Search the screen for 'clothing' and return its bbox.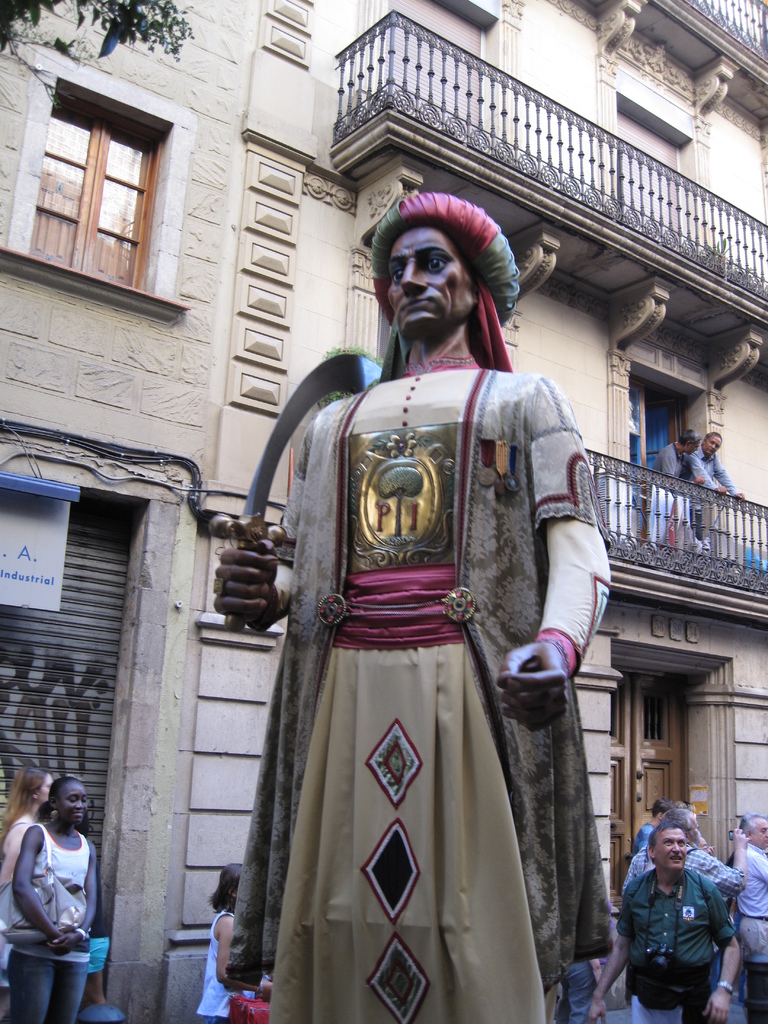
Found: region(0, 811, 88, 1023).
